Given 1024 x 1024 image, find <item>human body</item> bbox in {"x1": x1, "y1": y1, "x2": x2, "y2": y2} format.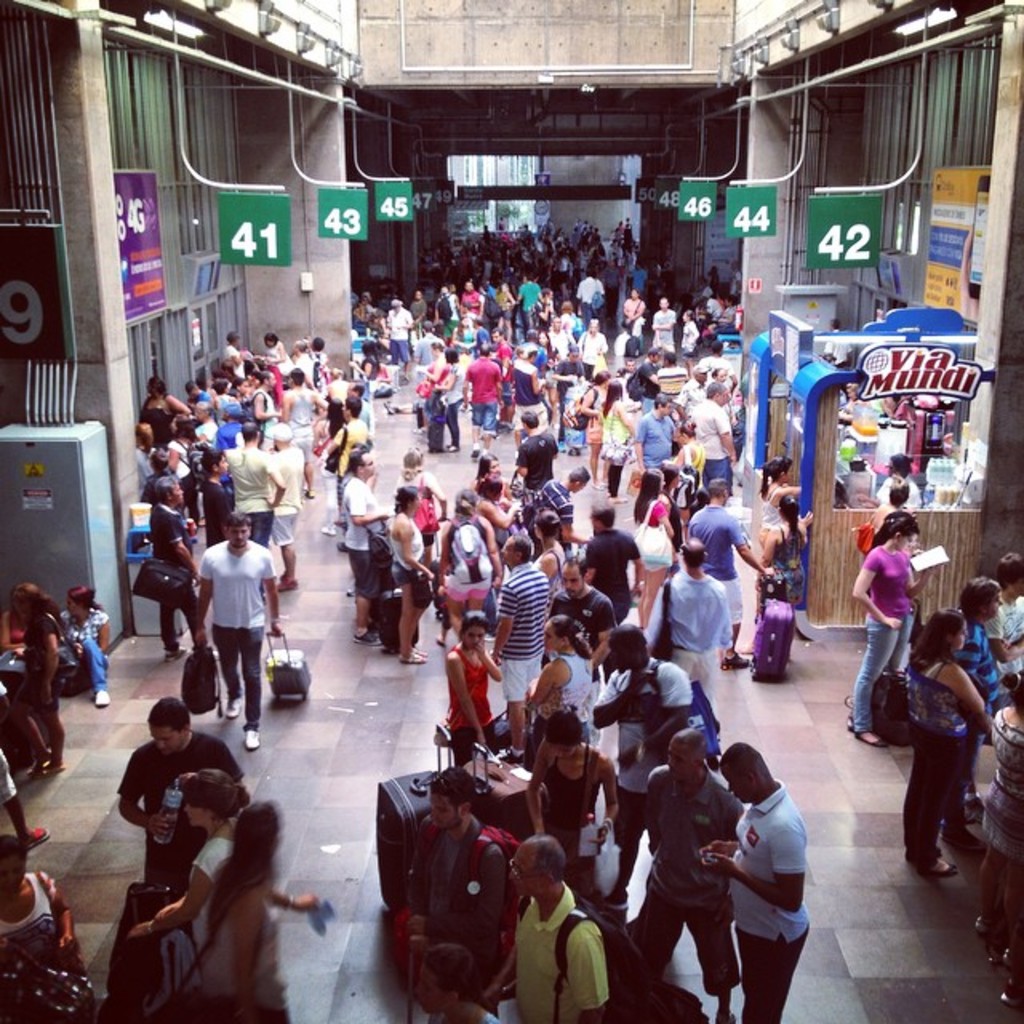
{"x1": 883, "y1": 480, "x2": 904, "y2": 507}.
